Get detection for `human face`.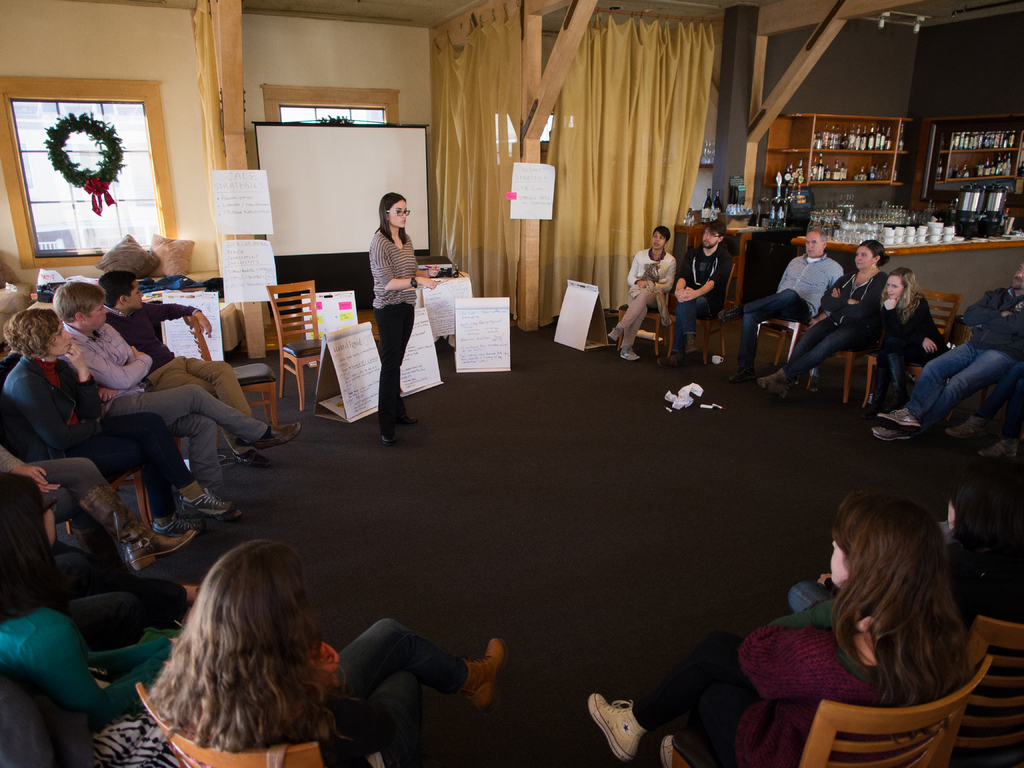
Detection: rect(130, 276, 148, 314).
